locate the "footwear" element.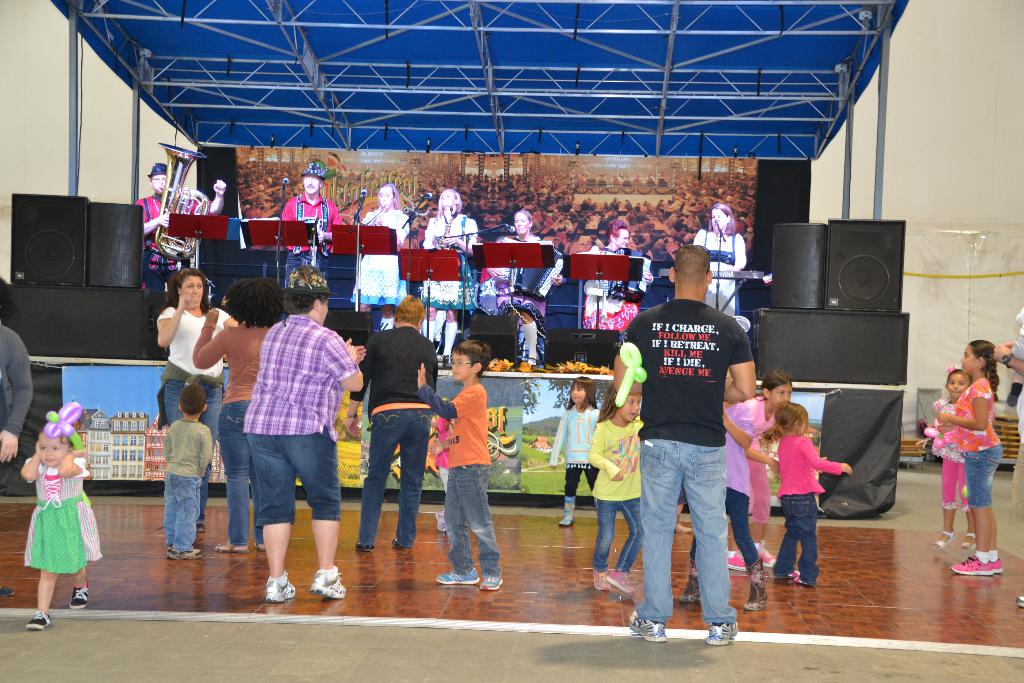
Element bbox: [557, 494, 575, 527].
